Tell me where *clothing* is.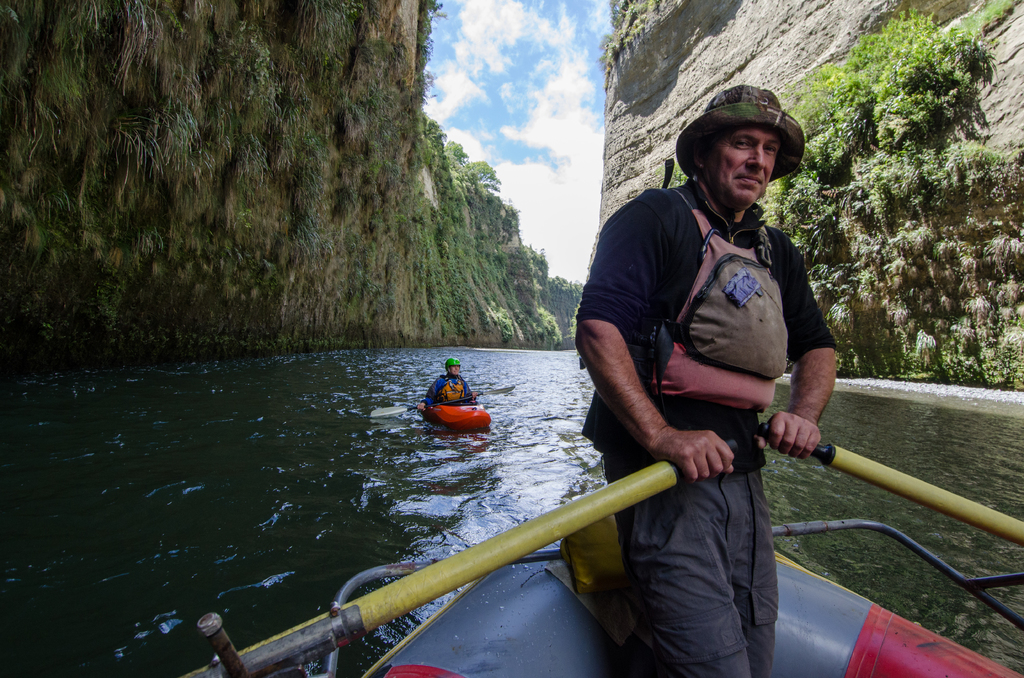
*clothing* is at {"x1": 426, "y1": 367, "x2": 477, "y2": 408}.
